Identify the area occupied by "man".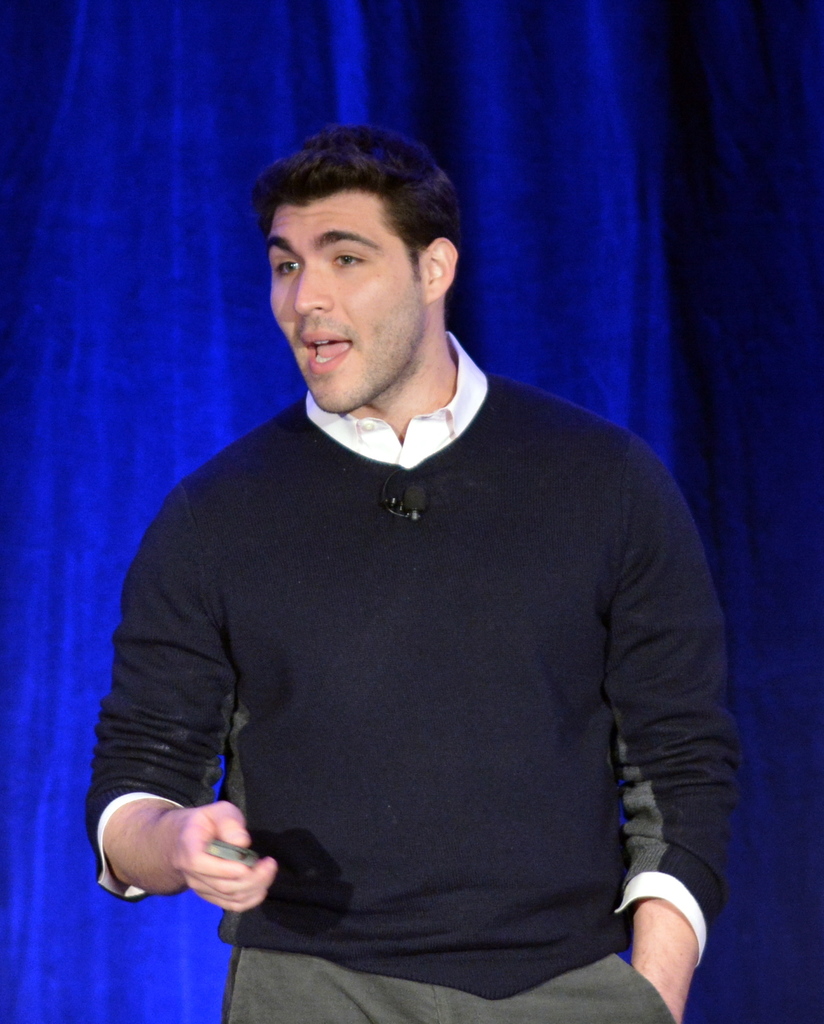
Area: <bbox>81, 125, 755, 1009</bbox>.
